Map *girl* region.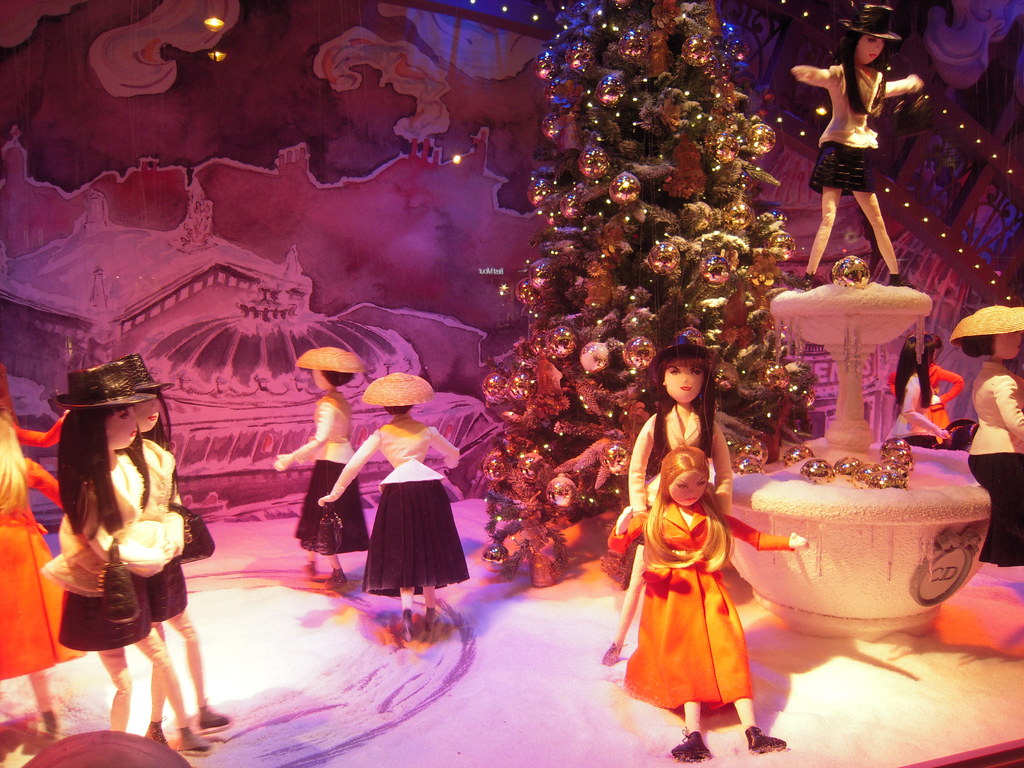
Mapped to x1=945, y1=299, x2=1023, y2=570.
